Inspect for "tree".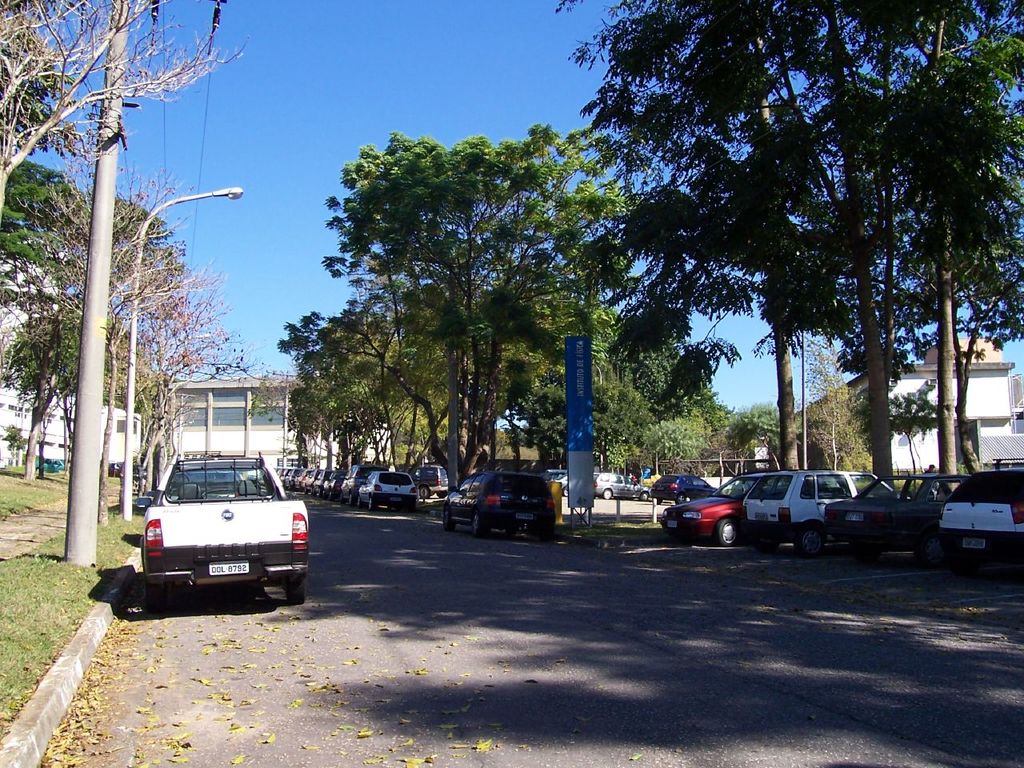
Inspection: left=572, top=22, right=994, bottom=522.
